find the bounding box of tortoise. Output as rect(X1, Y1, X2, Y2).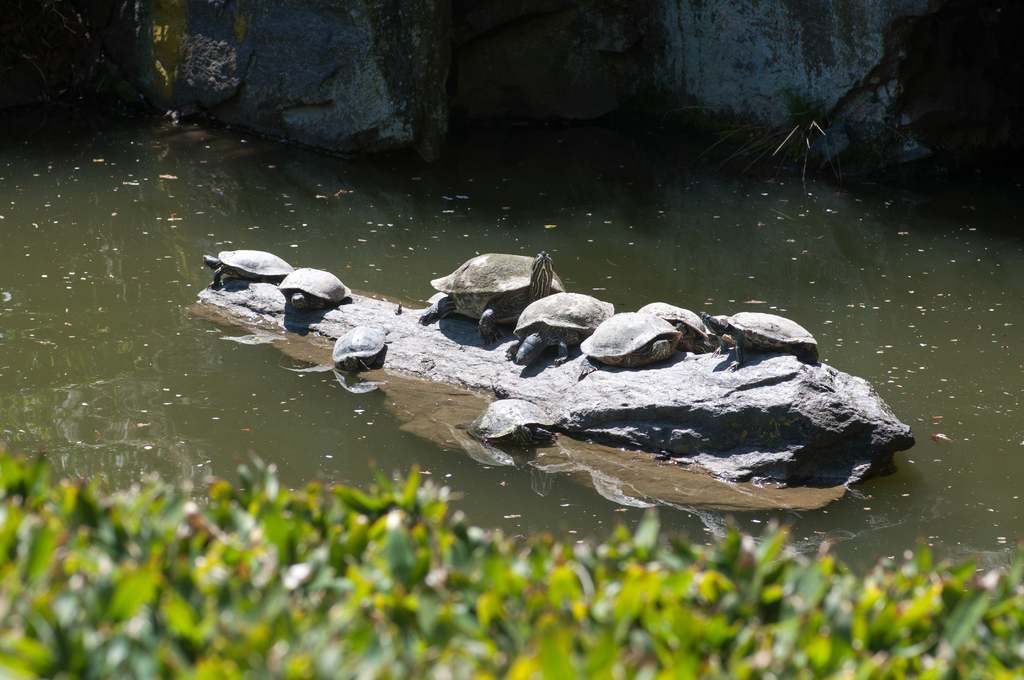
rect(504, 286, 614, 364).
